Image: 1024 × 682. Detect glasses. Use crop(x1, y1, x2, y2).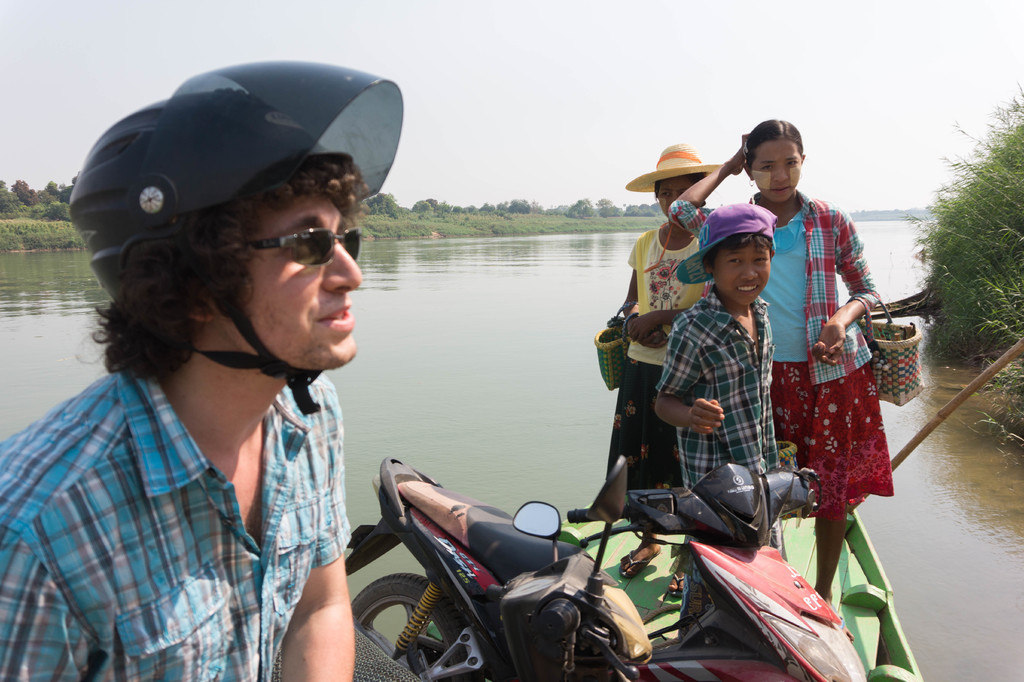
crop(241, 220, 360, 264).
